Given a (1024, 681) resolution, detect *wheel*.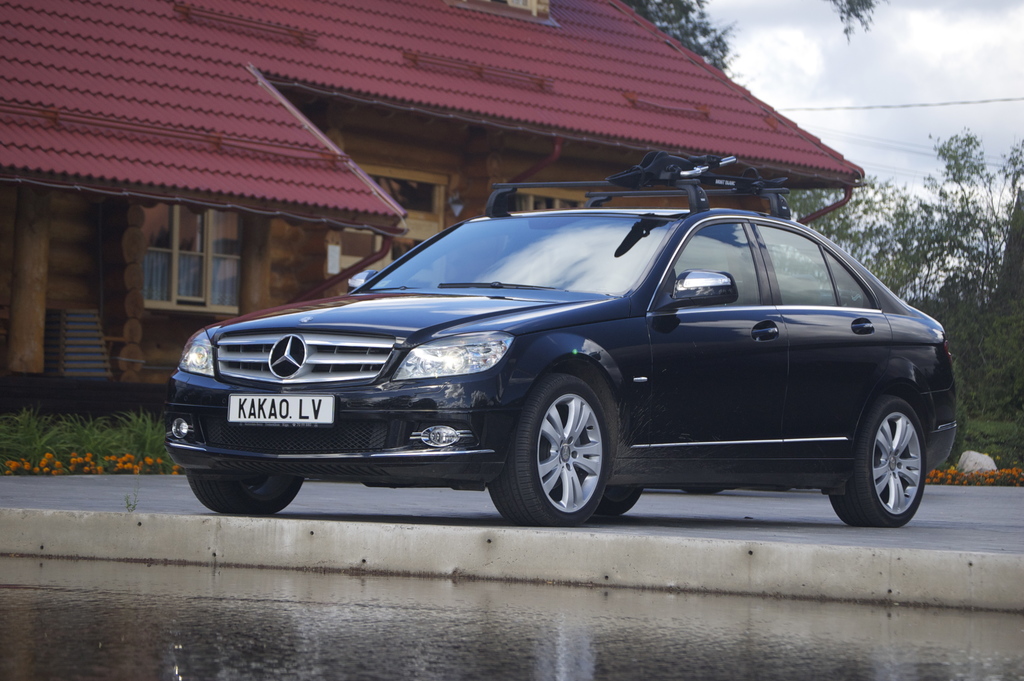
<region>833, 395, 925, 527</region>.
